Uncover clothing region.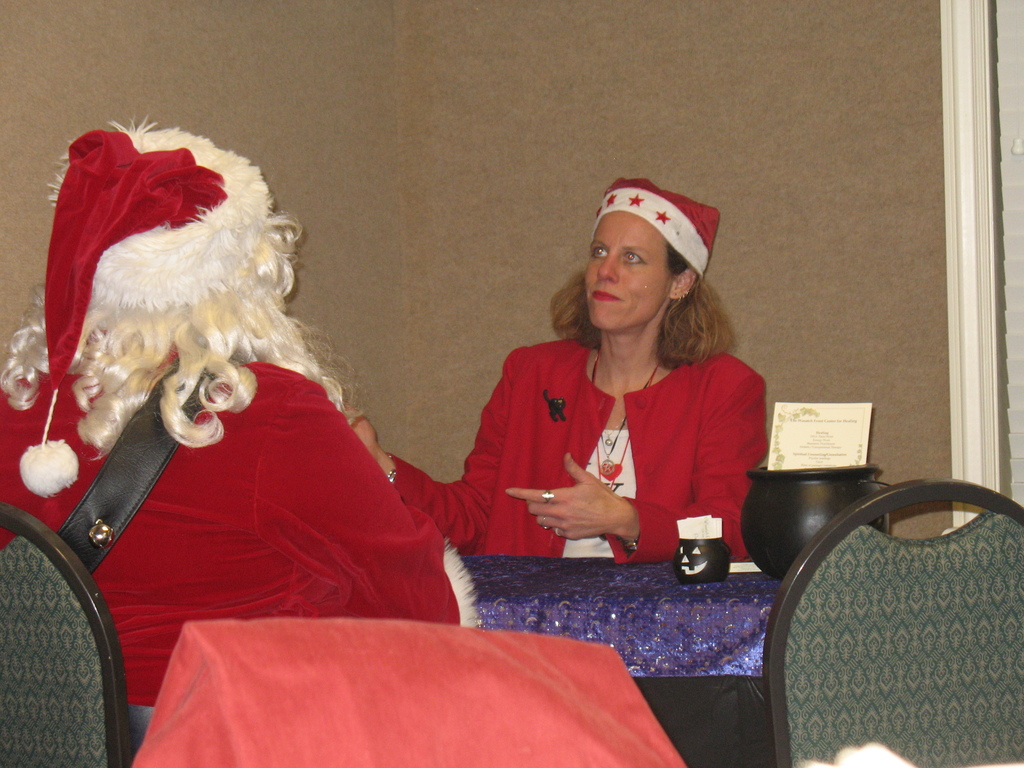
Uncovered: bbox=(0, 318, 487, 704).
